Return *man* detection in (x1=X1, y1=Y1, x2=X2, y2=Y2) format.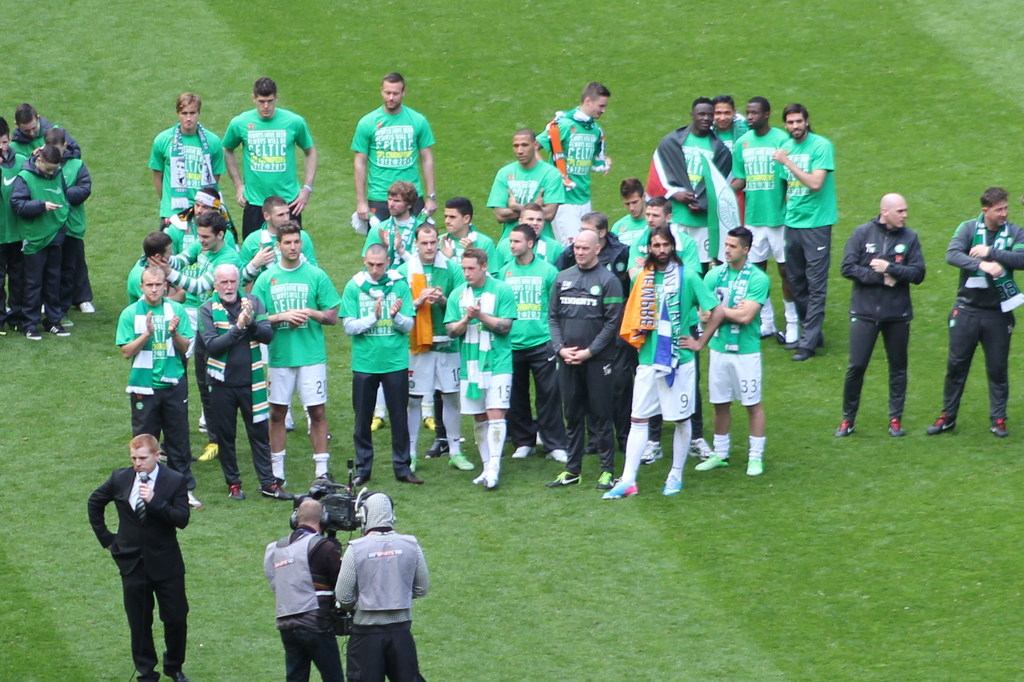
(x1=829, y1=192, x2=938, y2=441).
